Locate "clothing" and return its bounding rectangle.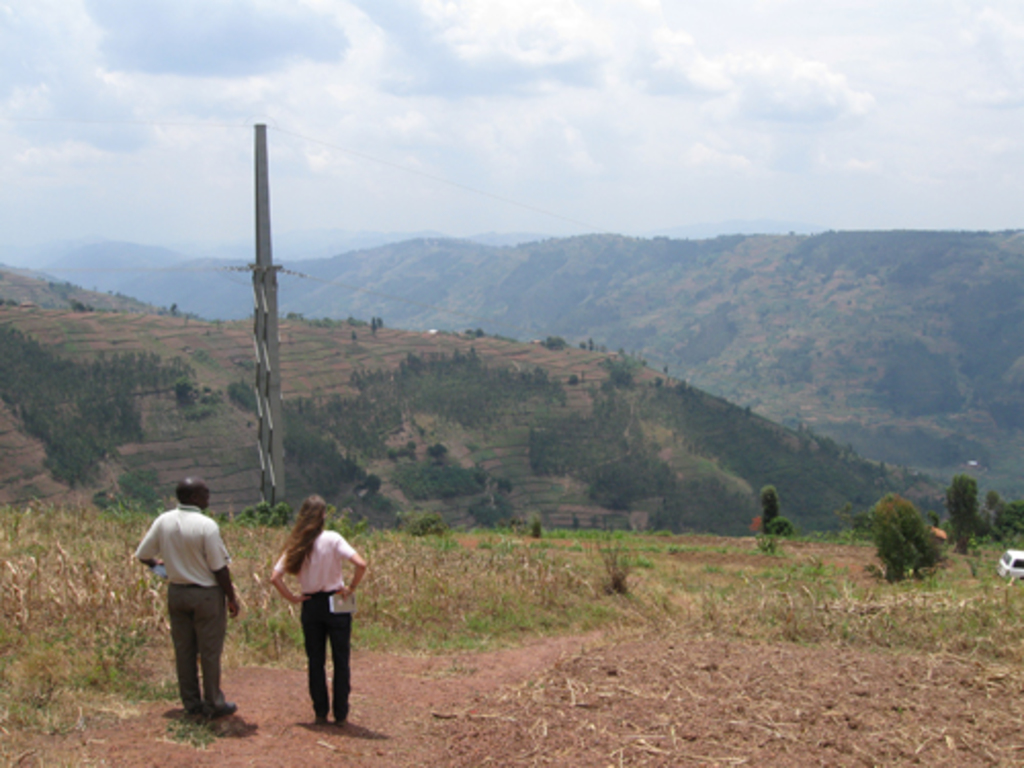
pyautogui.locateOnScreen(270, 528, 358, 715).
